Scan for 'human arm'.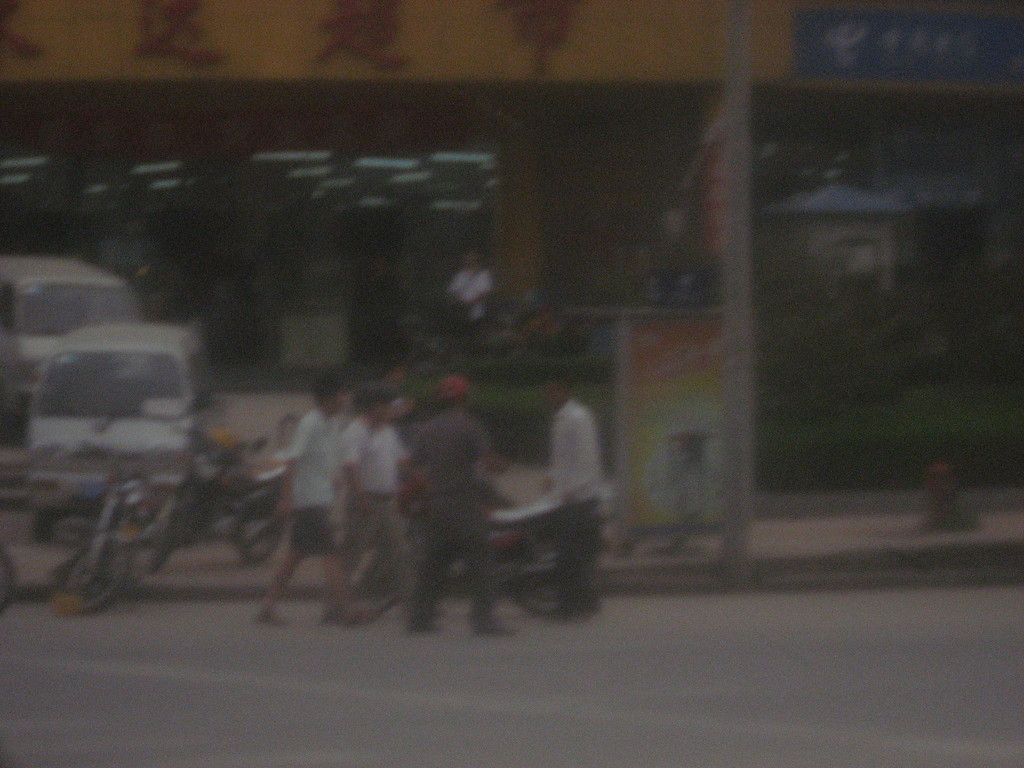
Scan result: select_region(342, 419, 380, 523).
